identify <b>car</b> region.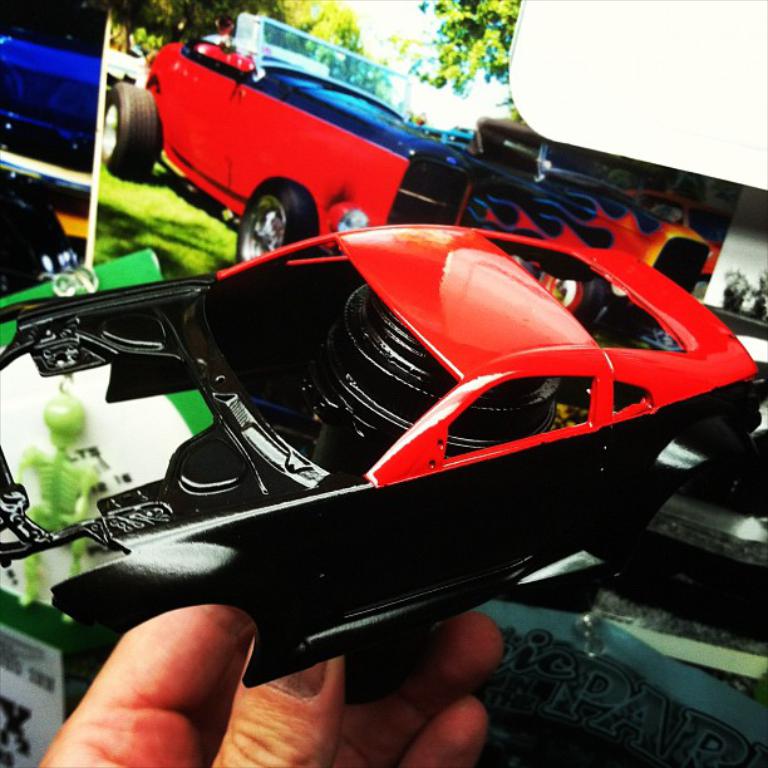
Region: l=624, t=201, r=723, b=282.
